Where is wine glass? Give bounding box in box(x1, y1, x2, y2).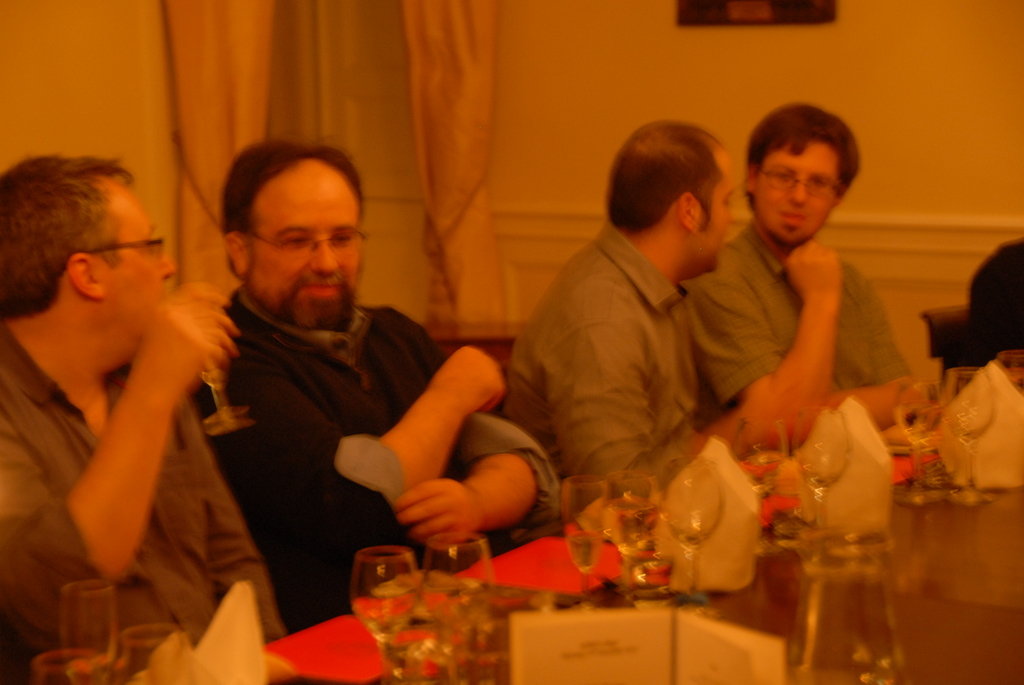
box(115, 618, 196, 684).
